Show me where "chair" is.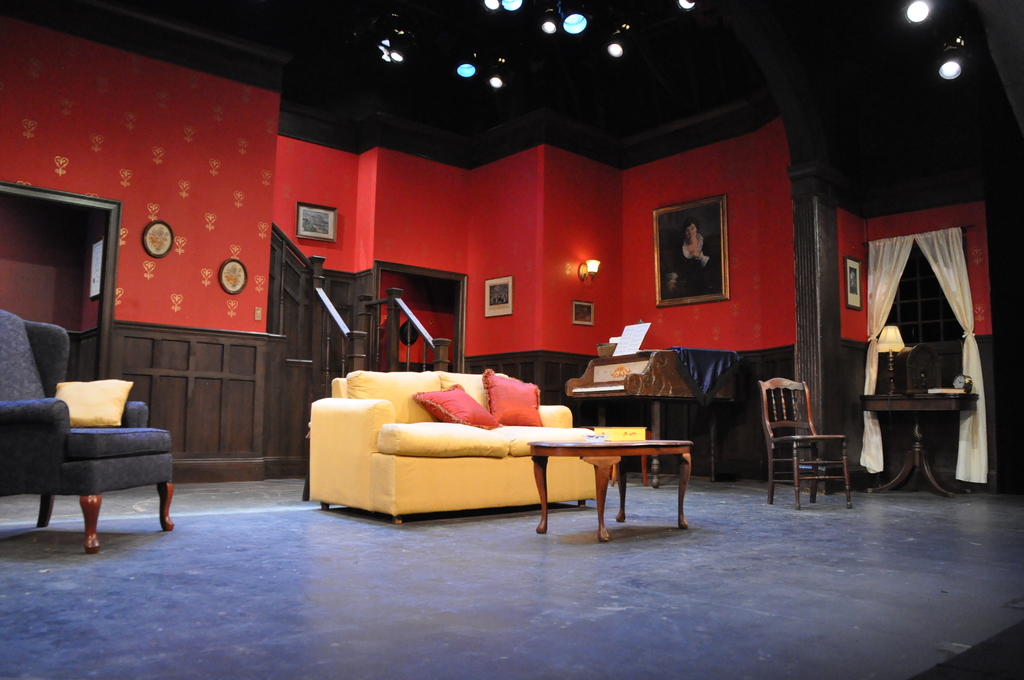
"chair" is at <region>19, 341, 179, 556</region>.
